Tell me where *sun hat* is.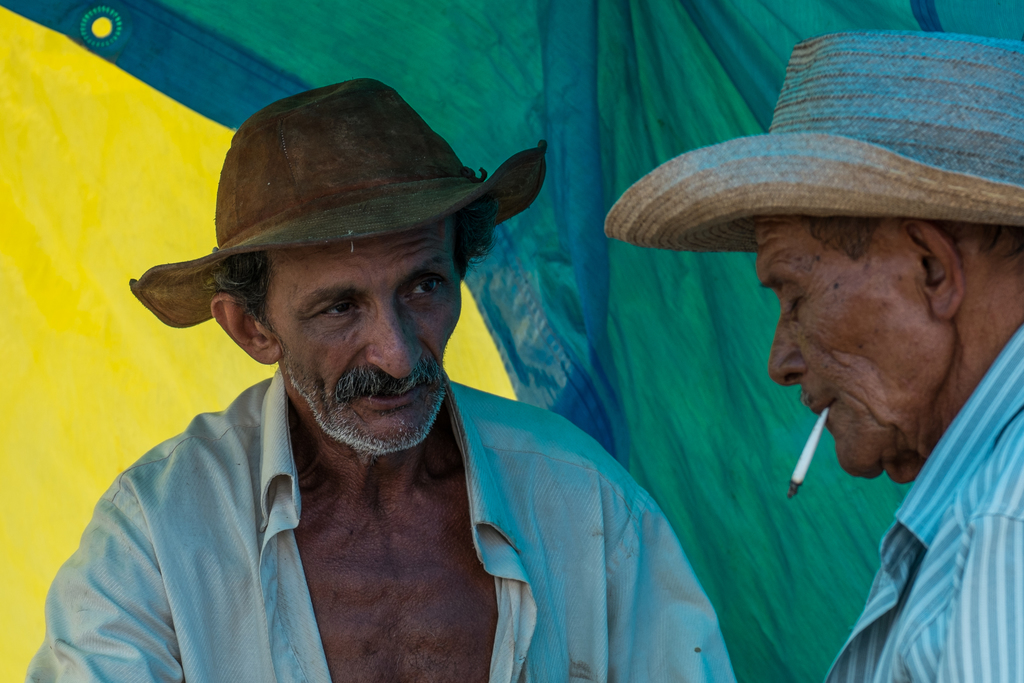
*sun hat* is at 126, 79, 550, 331.
